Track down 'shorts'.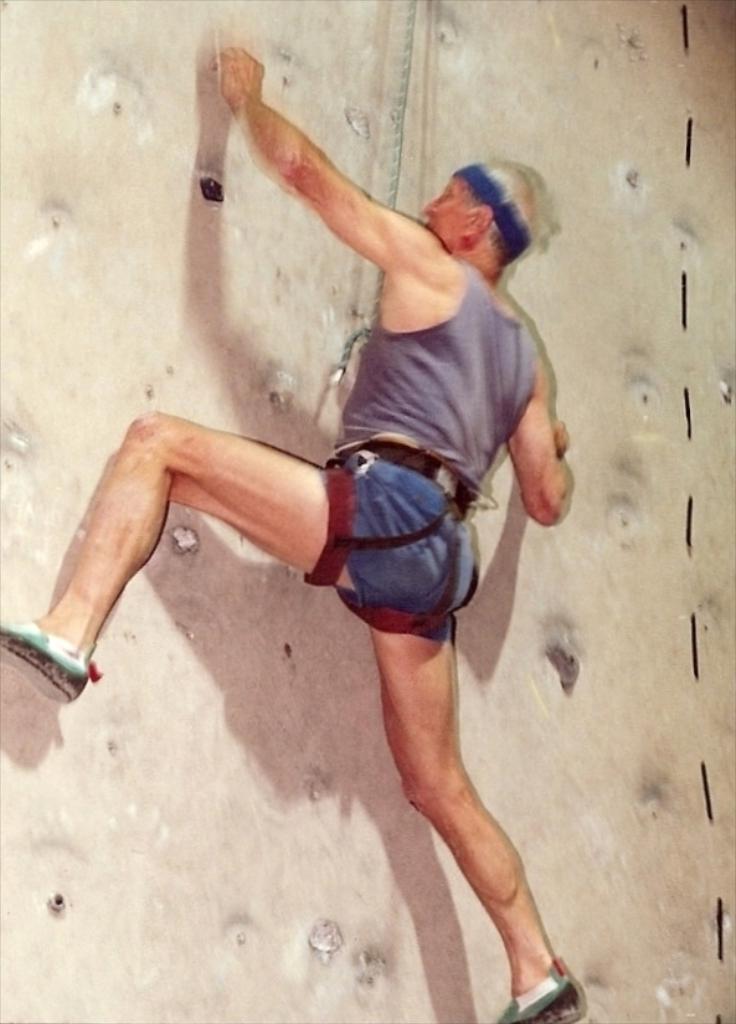
Tracked to bbox=[292, 468, 485, 649].
